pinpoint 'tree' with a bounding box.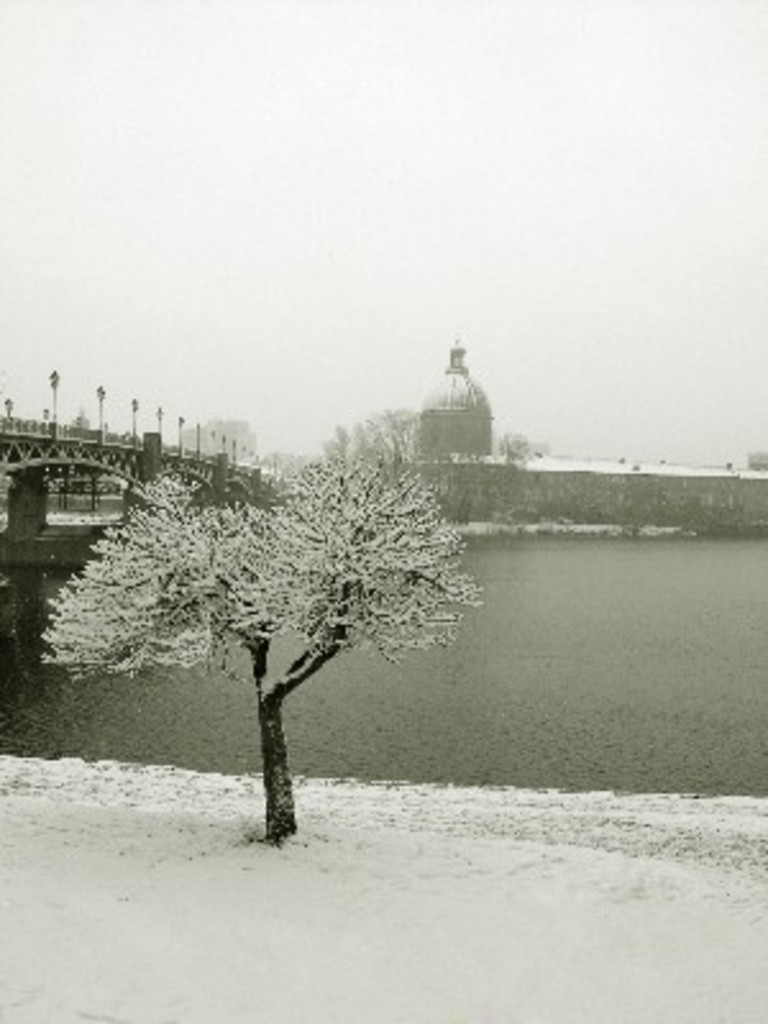
locate(46, 407, 479, 817).
